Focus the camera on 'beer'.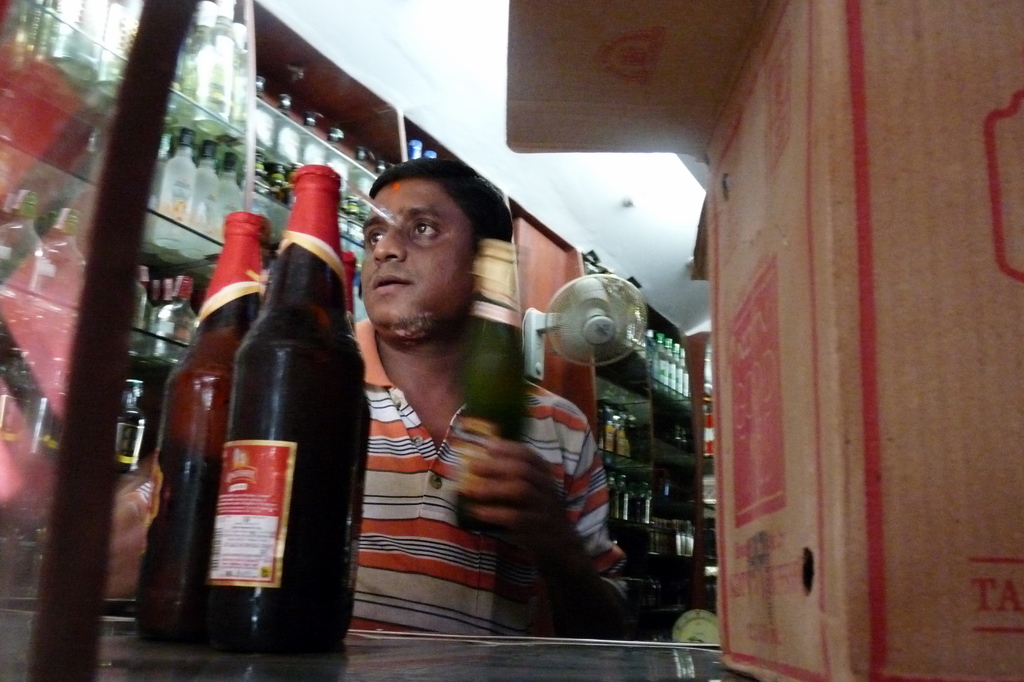
Focus region: detection(144, 206, 274, 638).
